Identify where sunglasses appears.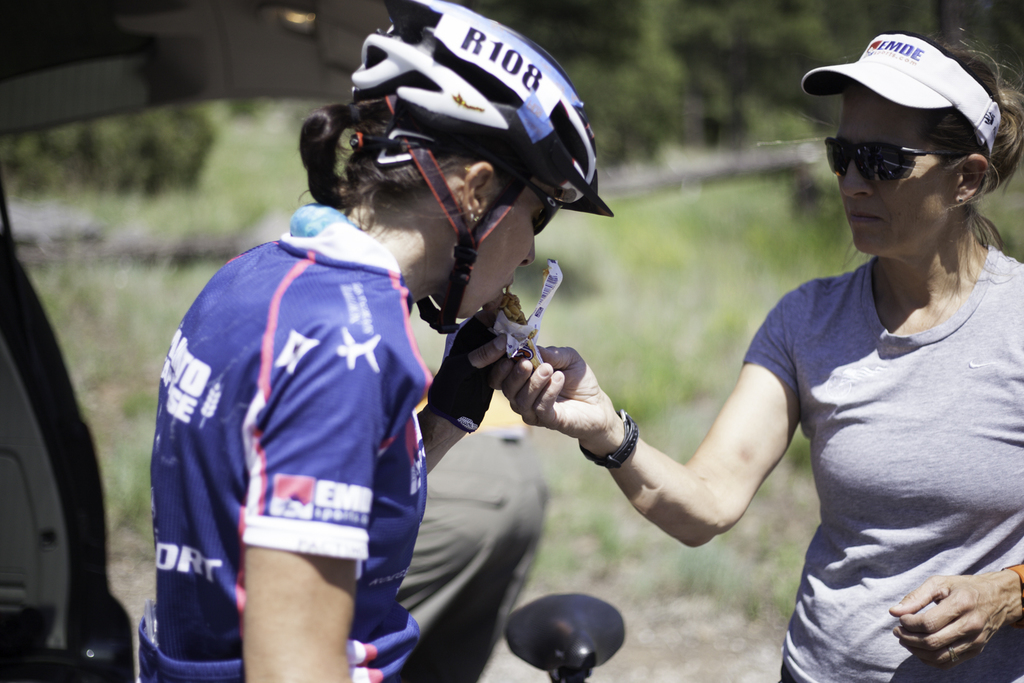
Appears at 827,136,954,182.
